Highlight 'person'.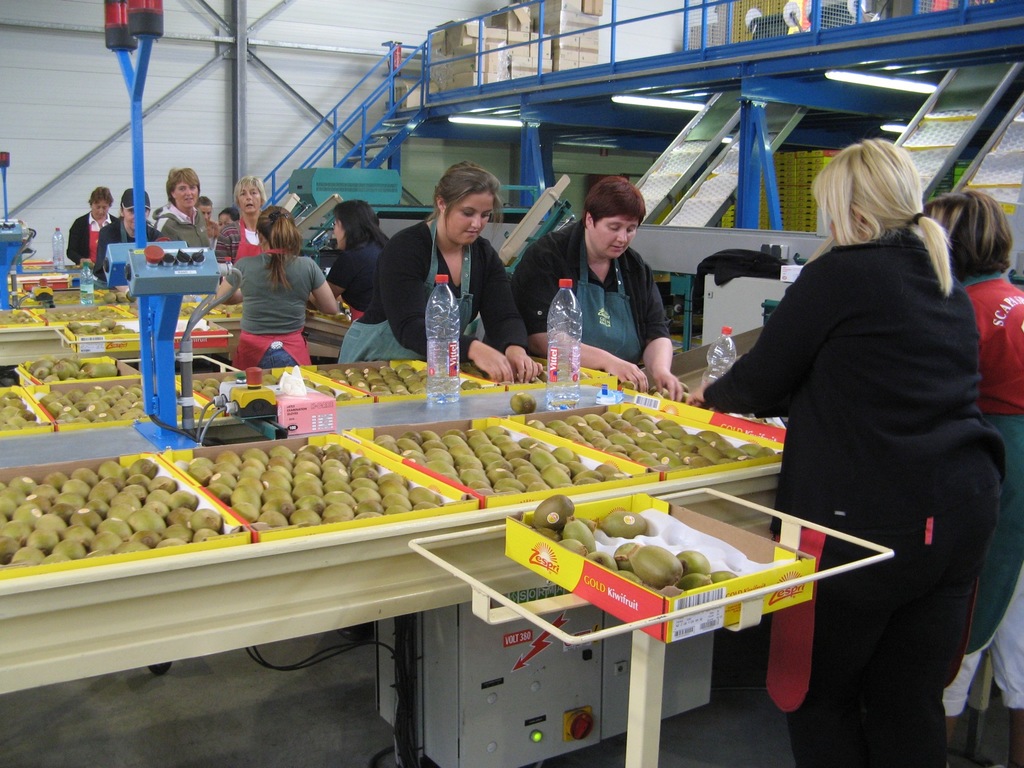
Highlighted region: 908/183/1023/767.
